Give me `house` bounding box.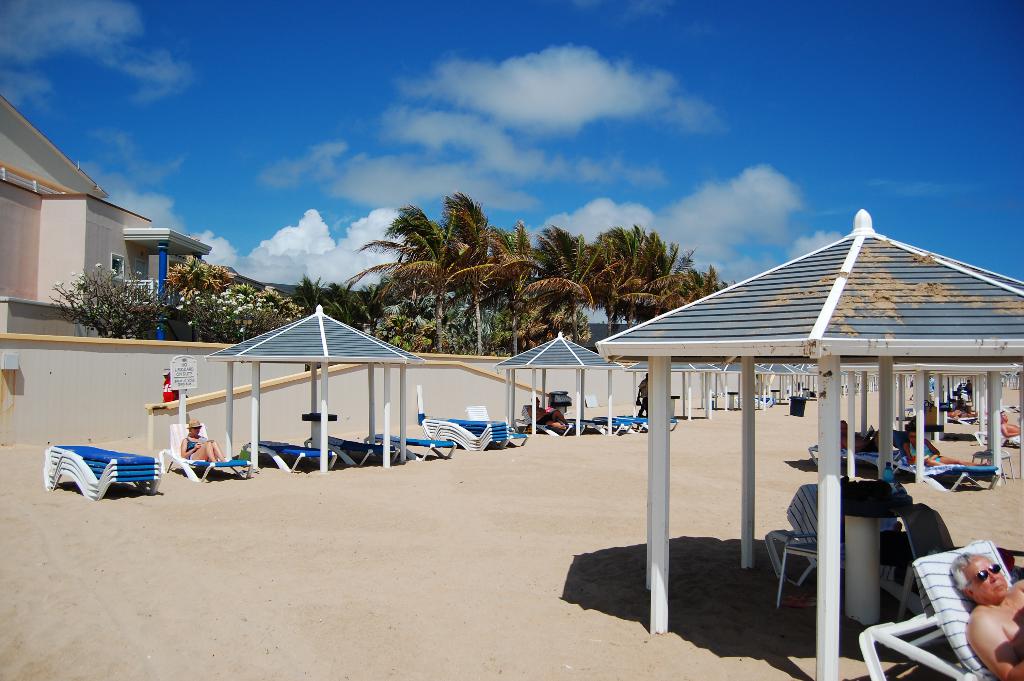
bbox=(0, 94, 215, 341).
